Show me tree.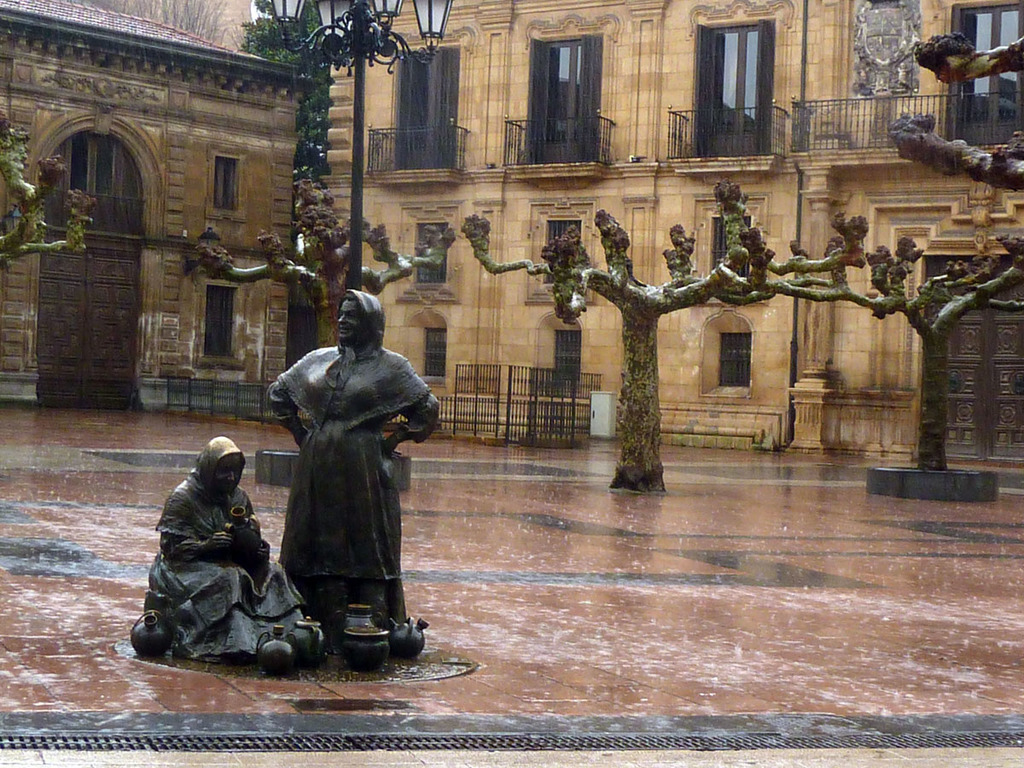
tree is here: 772,207,1023,469.
